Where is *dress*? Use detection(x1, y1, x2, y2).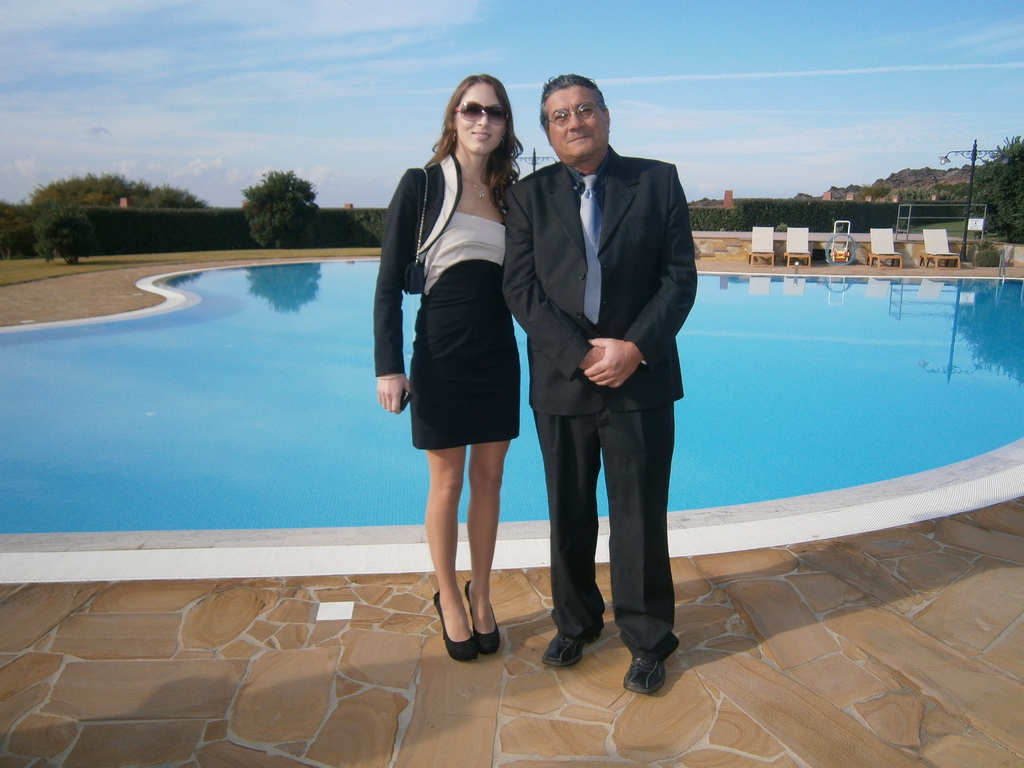
detection(418, 213, 518, 446).
